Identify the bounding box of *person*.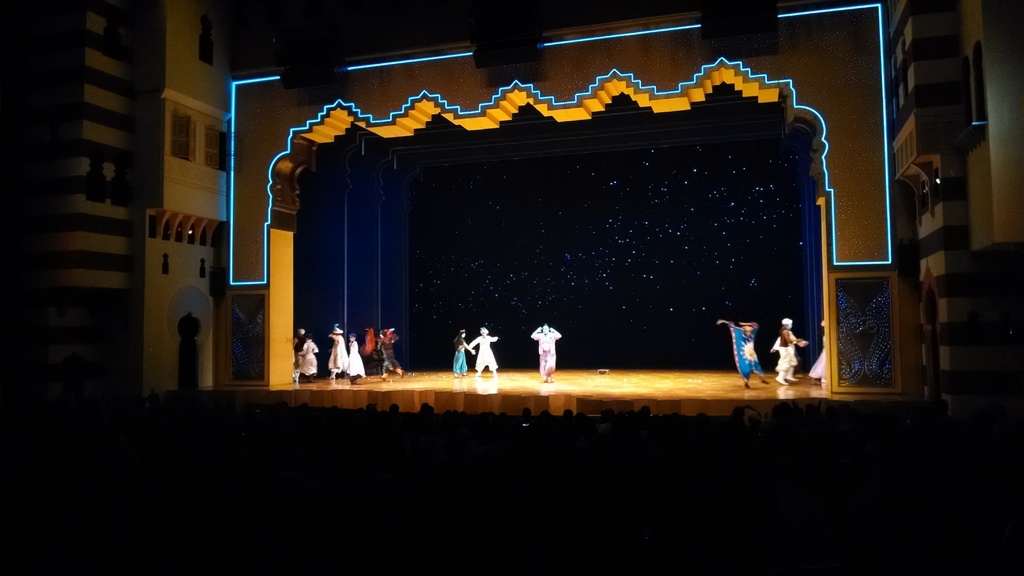
719:321:771:388.
